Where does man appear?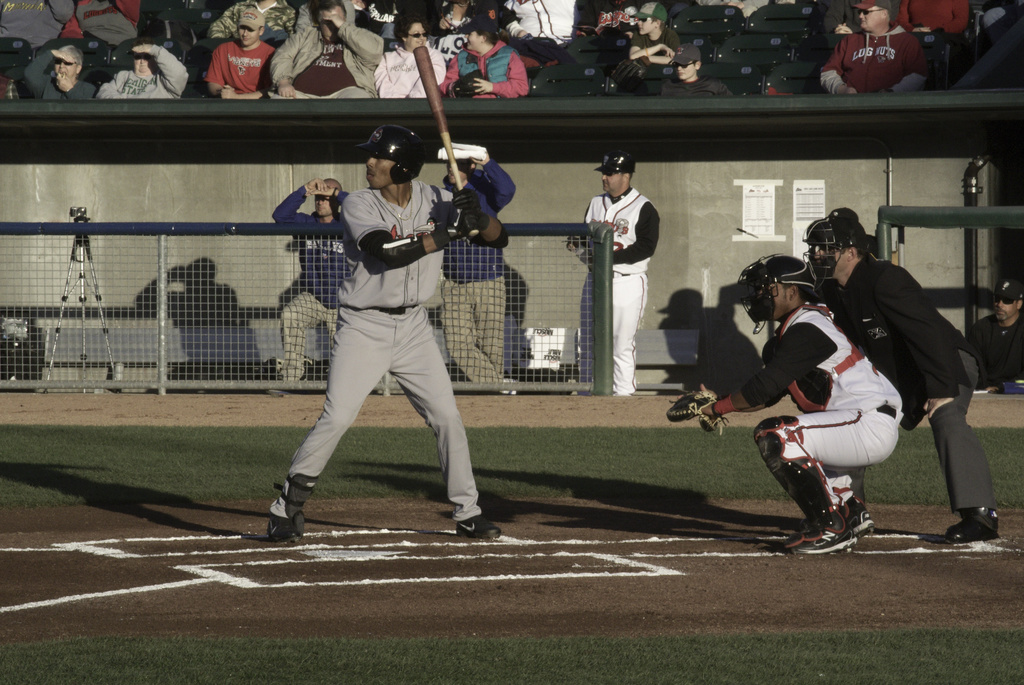
Appears at Rect(800, 205, 1001, 545).
